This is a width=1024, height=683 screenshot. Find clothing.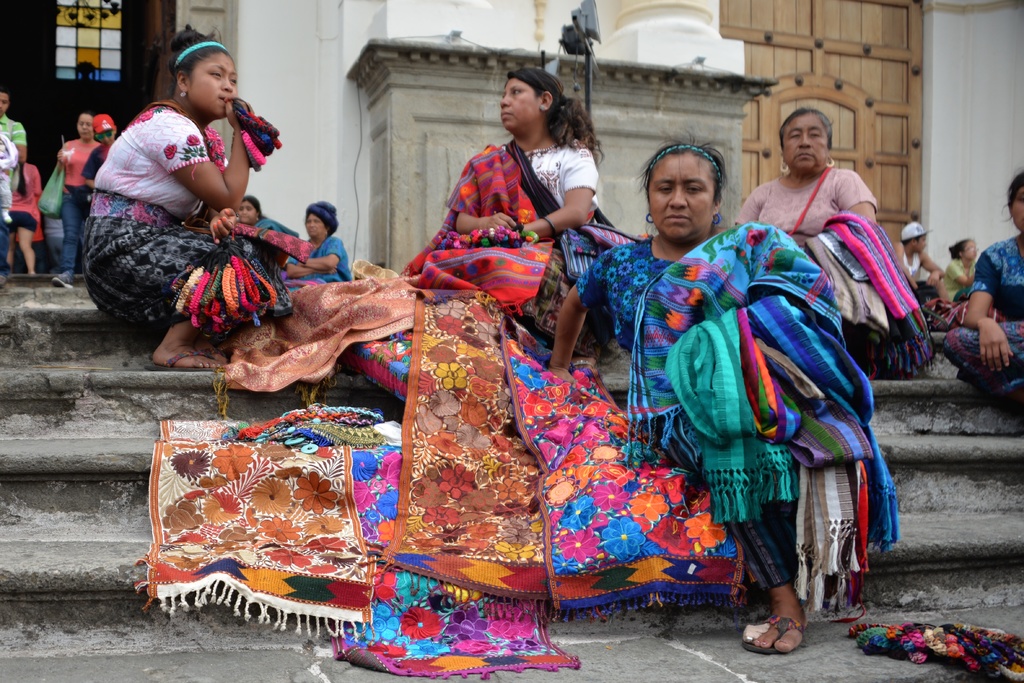
Bounding box: 944,236,1023,398.
